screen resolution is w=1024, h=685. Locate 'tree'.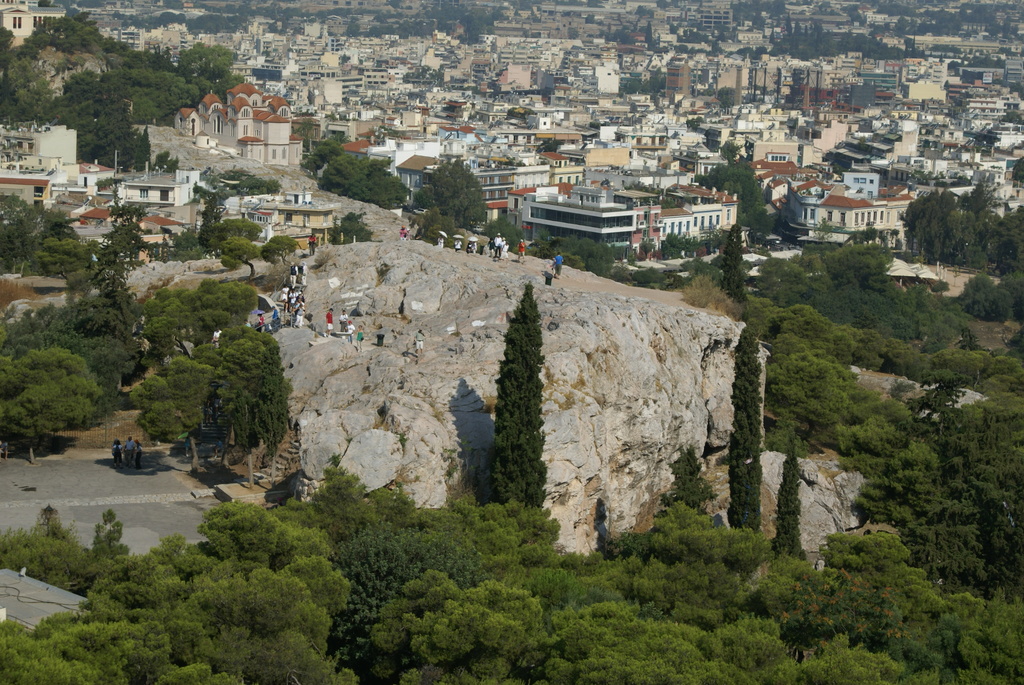
(95, 198, 151, 297).
